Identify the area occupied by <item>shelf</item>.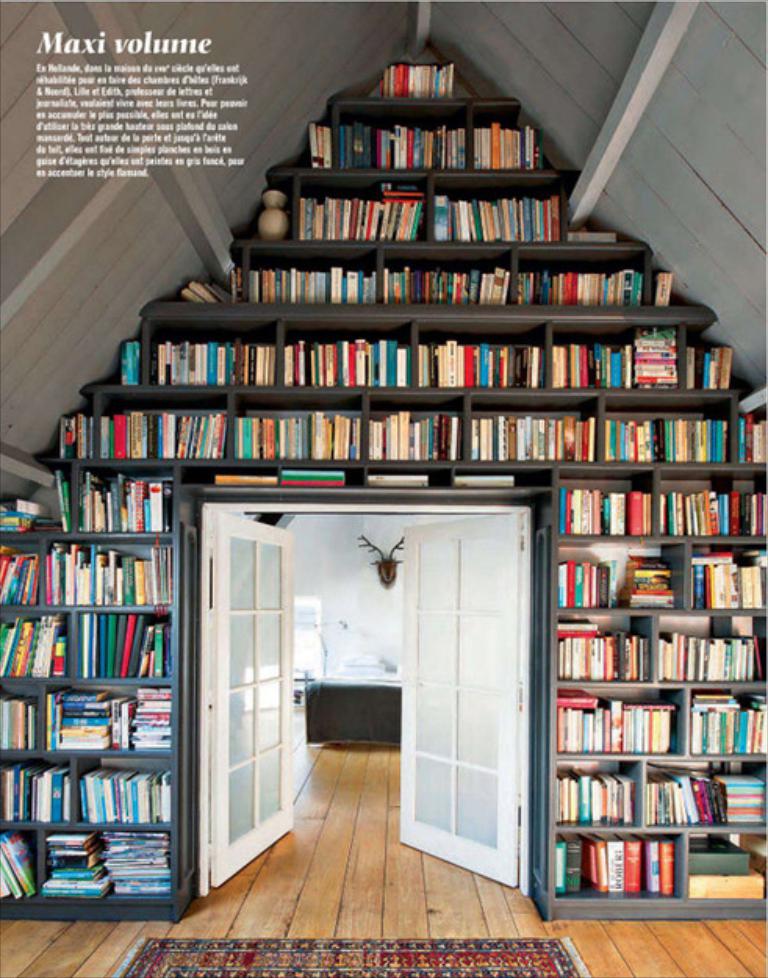
Area: crop(266, 95, 568, 177).
